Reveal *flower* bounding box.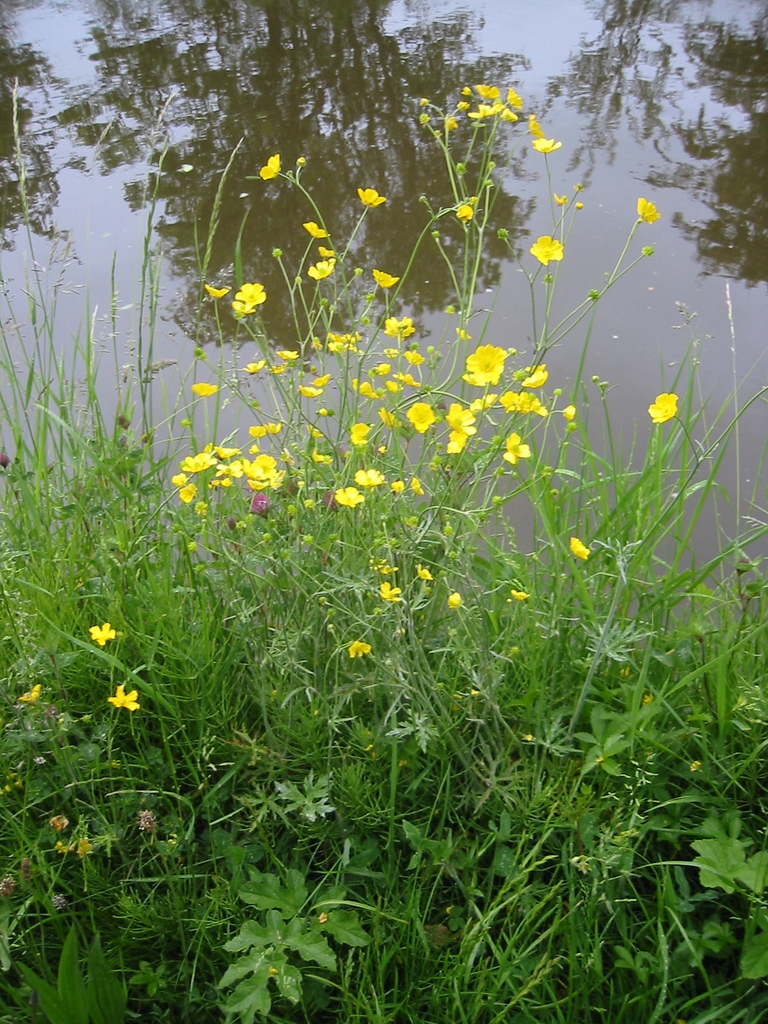
Revealed: 570/535/596/561.
